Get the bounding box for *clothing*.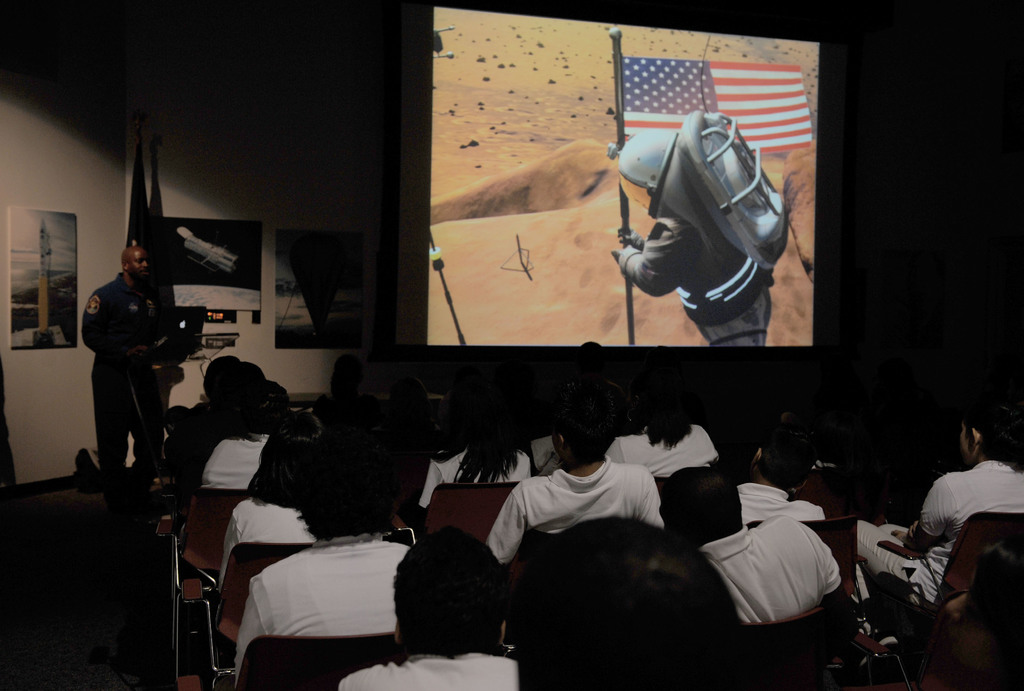
[left=218, top=501, right=318, bottom=595].
